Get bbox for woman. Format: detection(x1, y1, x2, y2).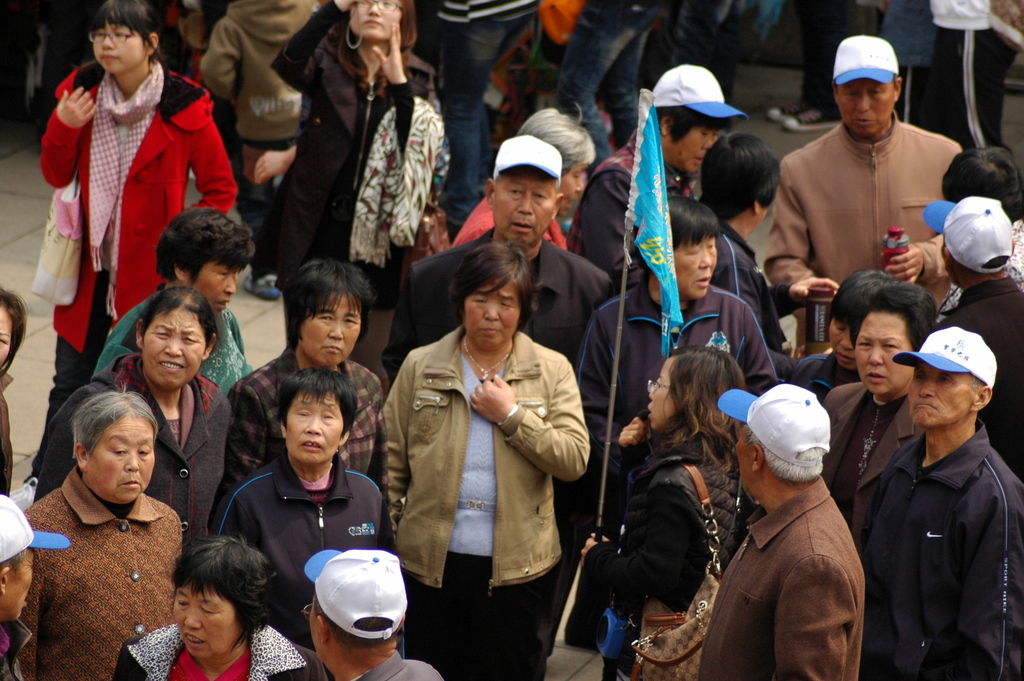
detection(17, 389, 190, 680).
